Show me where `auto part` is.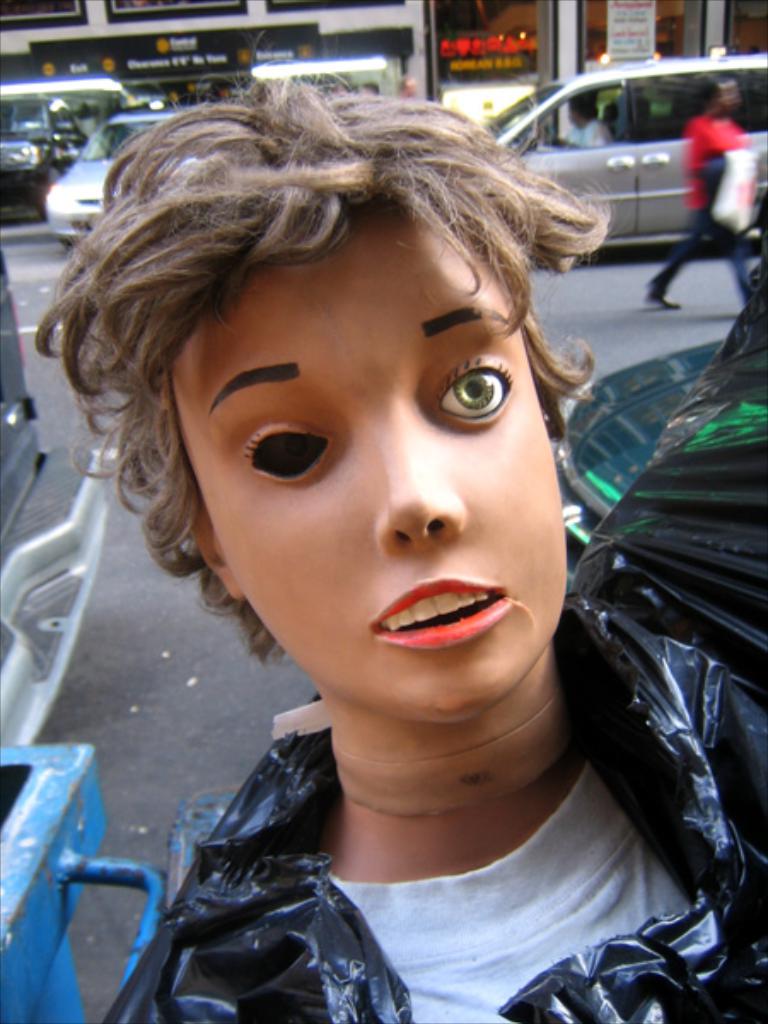
`auto part` is at (0, 249, 44, 567).
